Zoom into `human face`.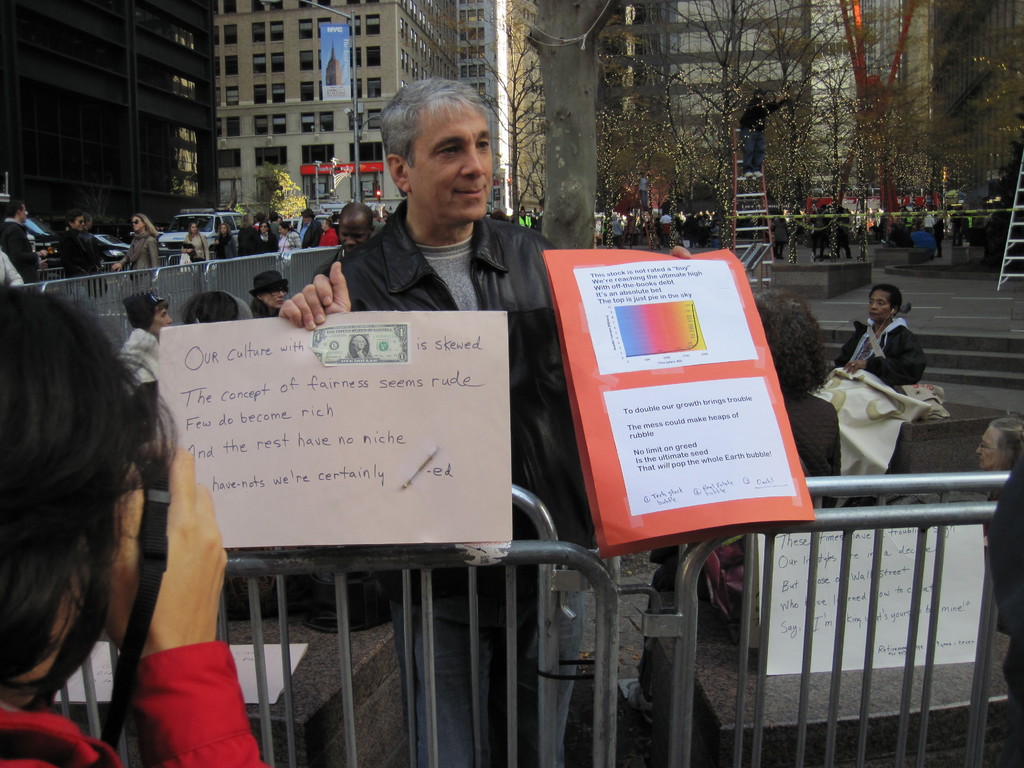
Zoom target: locate(410, 105, 493, 216).
